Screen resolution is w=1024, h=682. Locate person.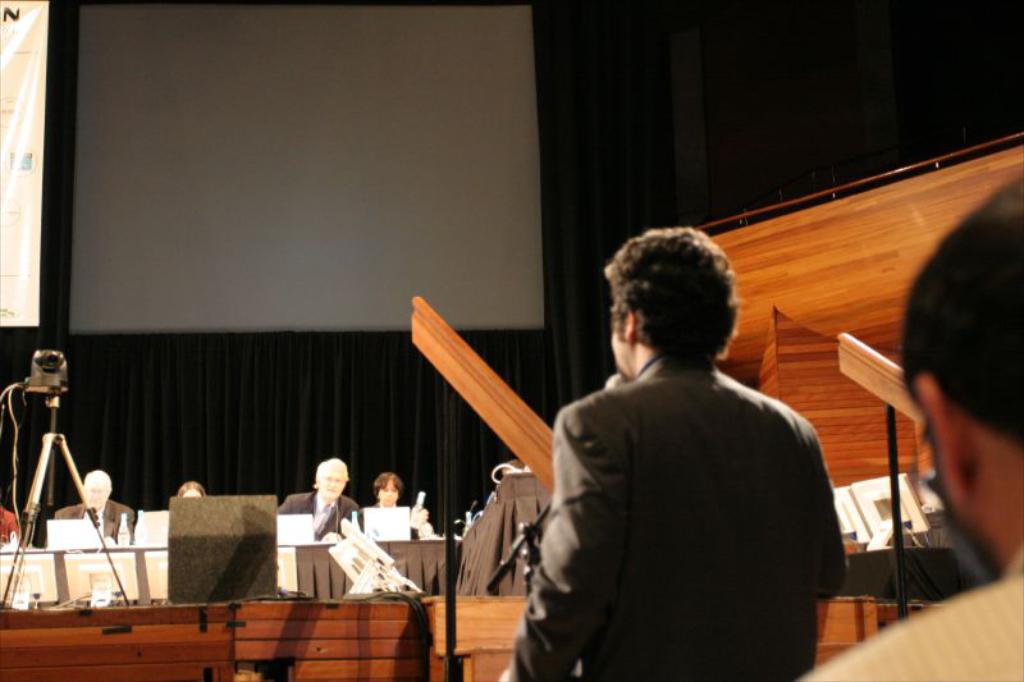
rect(494, 225, 849, 681).
